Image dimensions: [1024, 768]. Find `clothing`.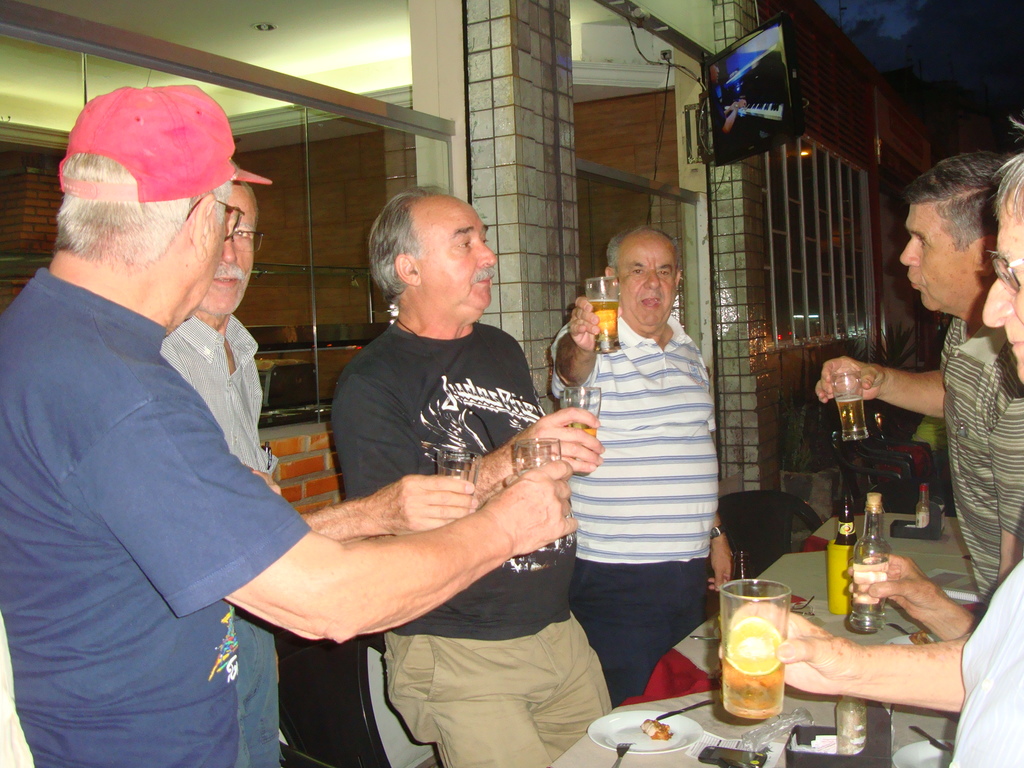
pyautogui.locateOnScreen(935, 316, 1023, 609).
